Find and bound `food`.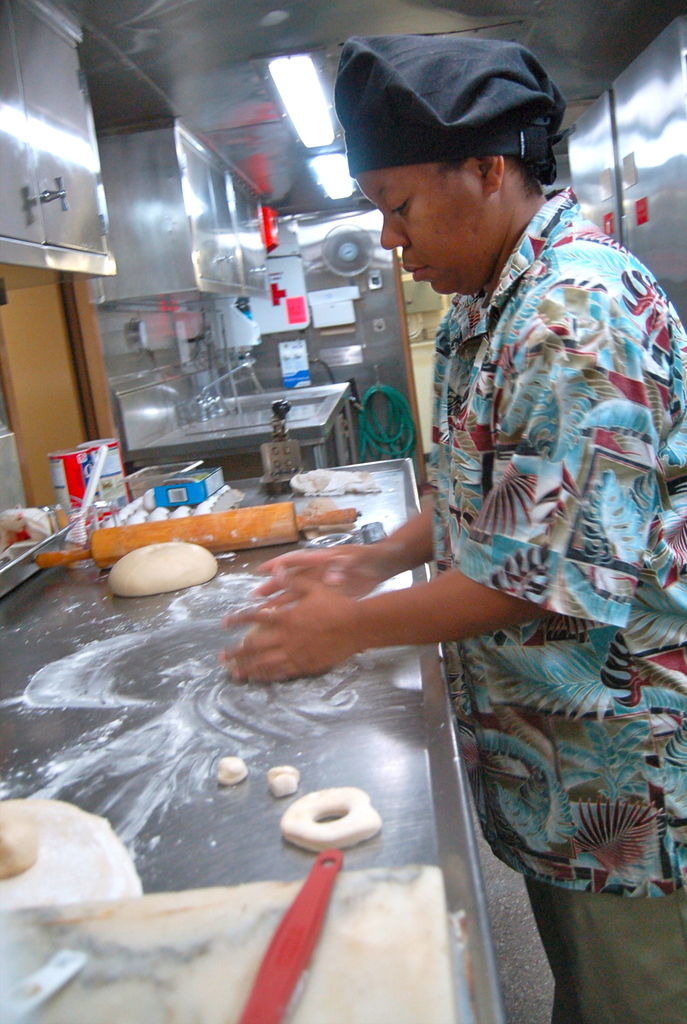
Bound: <box>264,765,301,797</box>.
